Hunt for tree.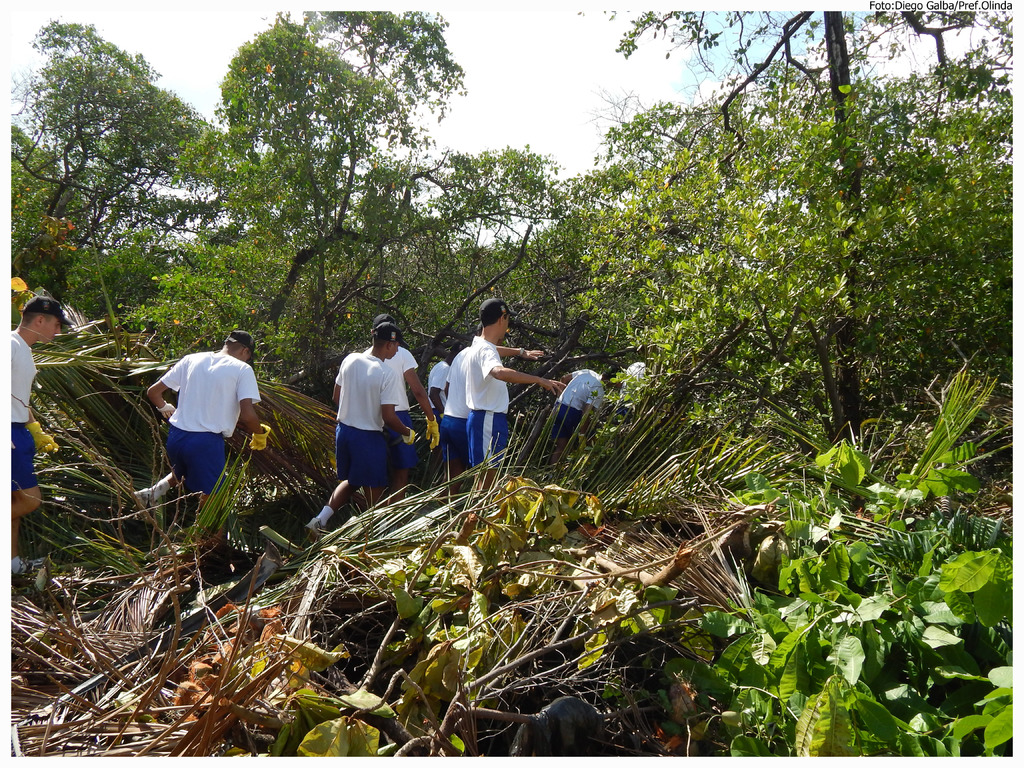
Hunted down at {"left": 159, "top": 24, "right": 498, "bottom": 350}.
